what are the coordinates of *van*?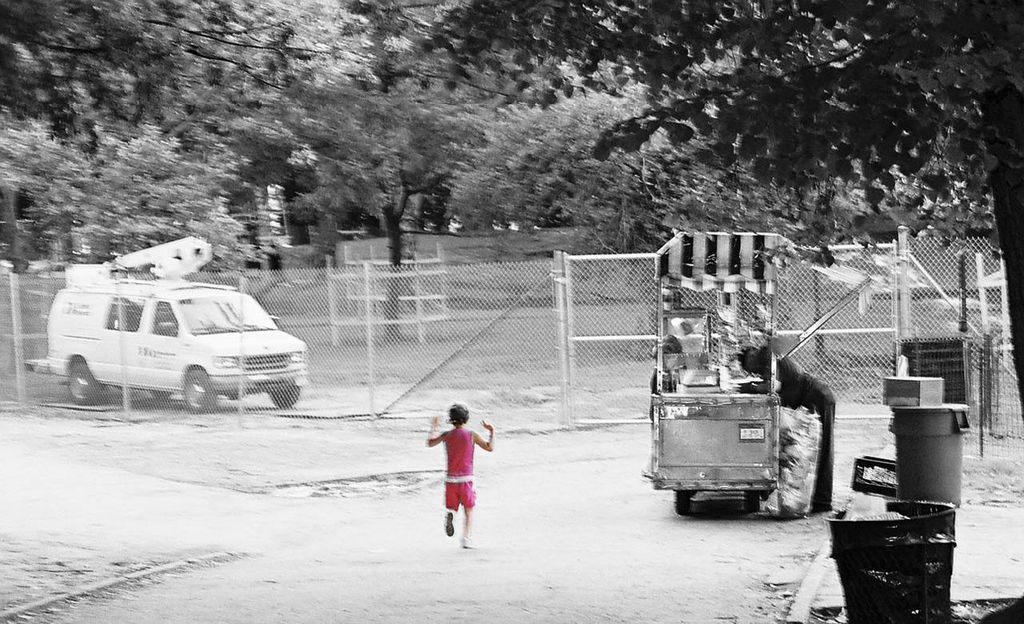
{"left": 26, "top": 234, "right": 311, "bottom": 415}.
